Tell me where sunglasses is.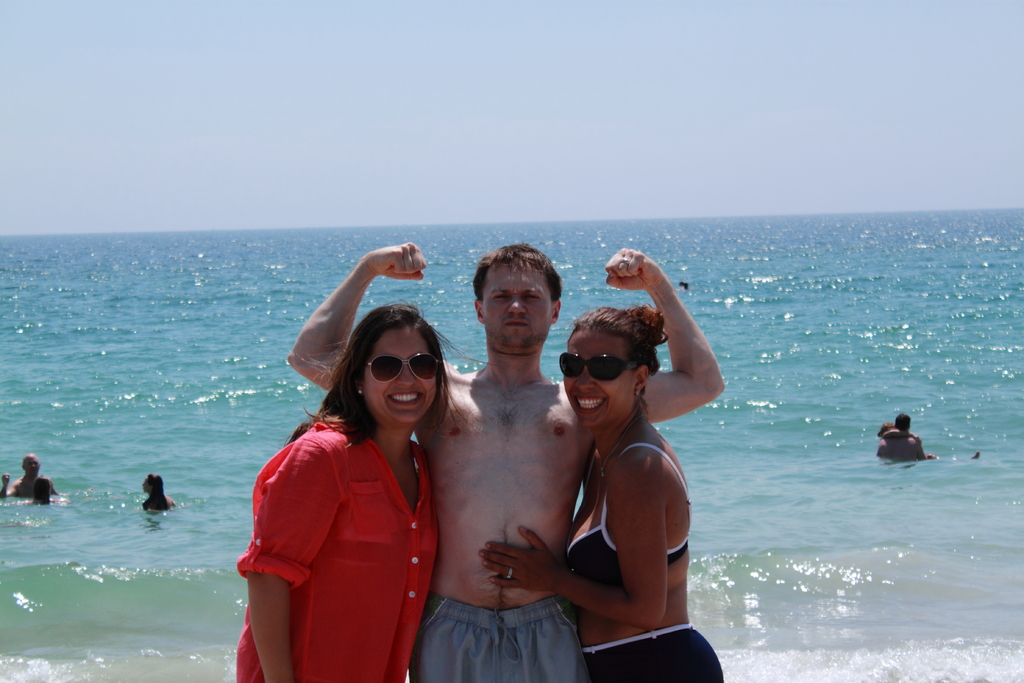
sunglasses is at 561:347:630:382.
